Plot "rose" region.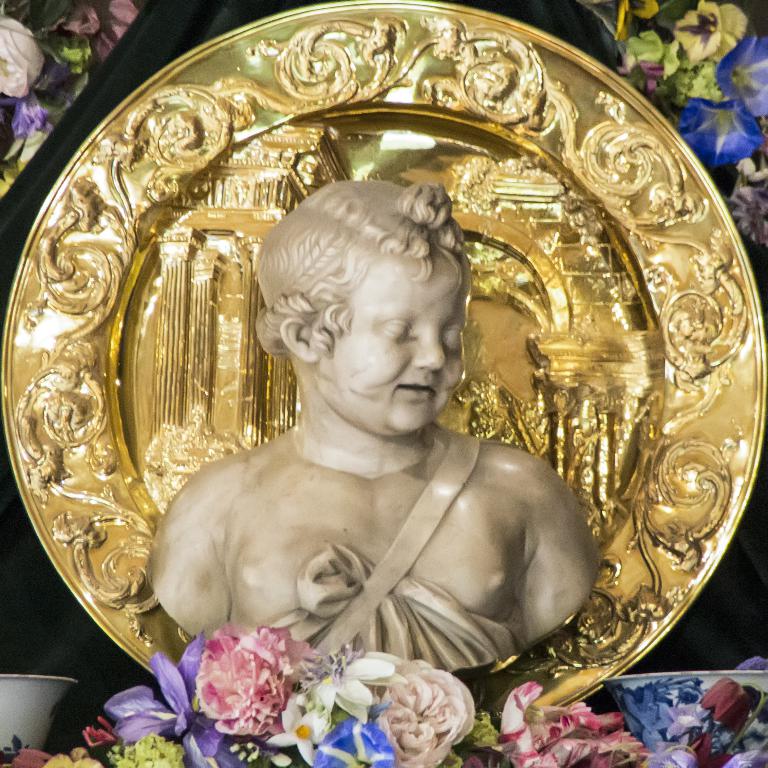
Plotted at [379,657,475,767].
